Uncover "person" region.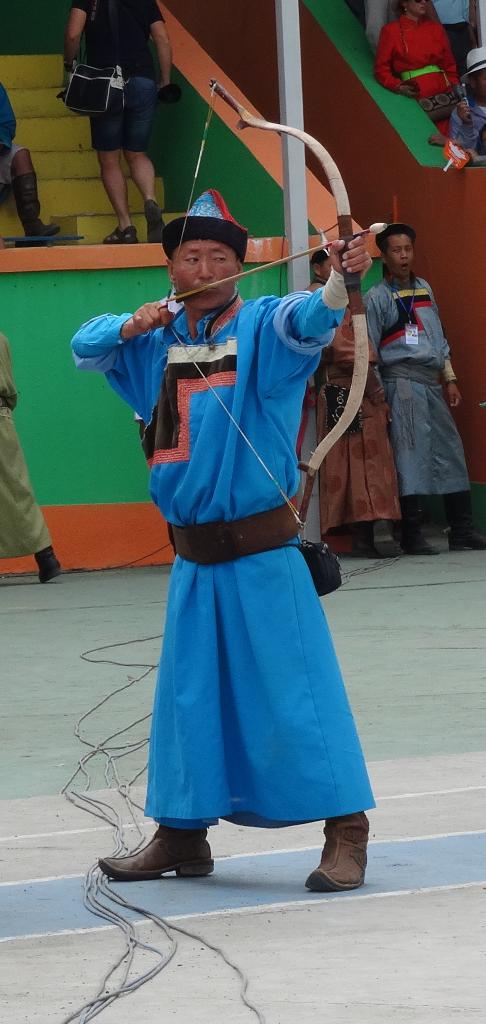
Uncovered: <box>63,0,174,236</box>.
